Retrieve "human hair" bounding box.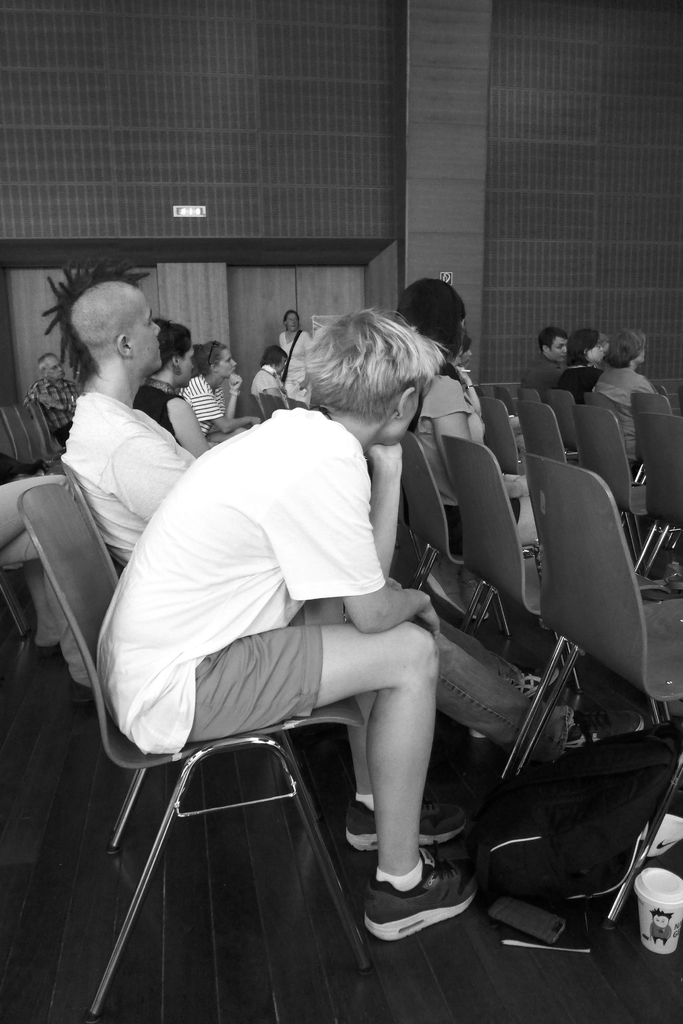
Bounding box: <bbox>539, 324, 565, 356</bbox>.
